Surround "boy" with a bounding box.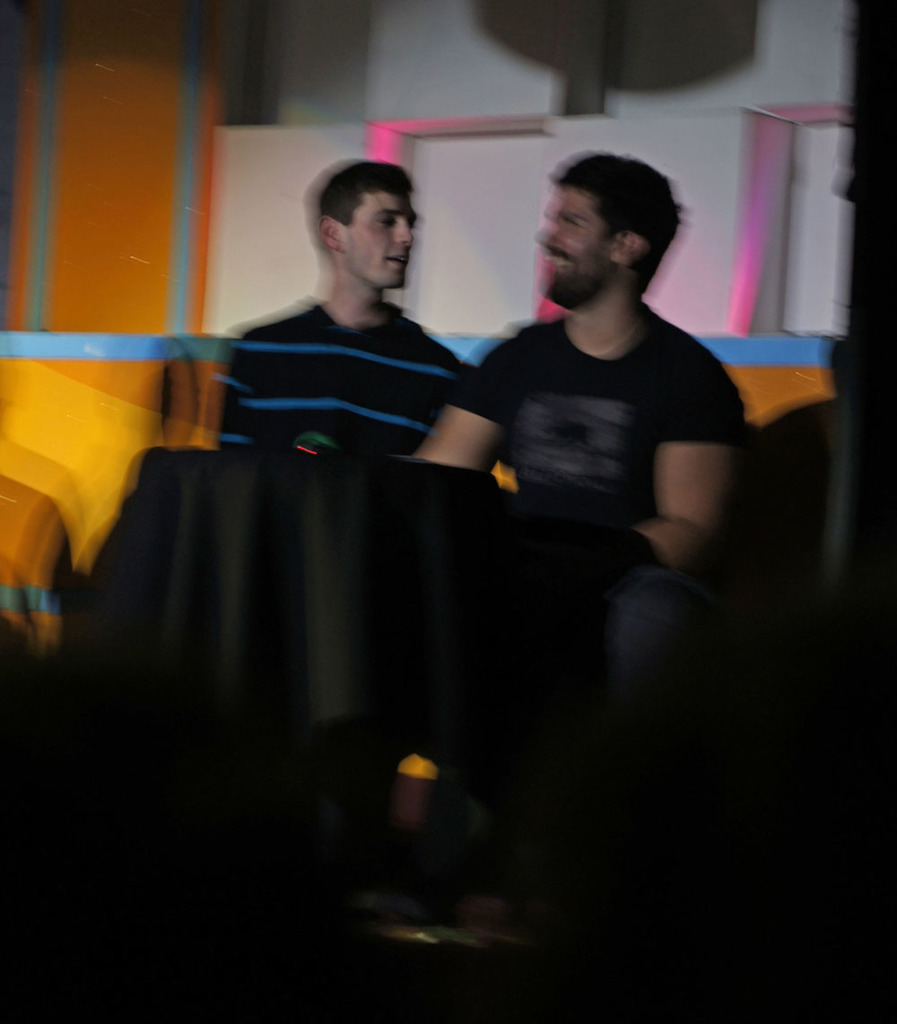
(211, 158, 466, 460).
